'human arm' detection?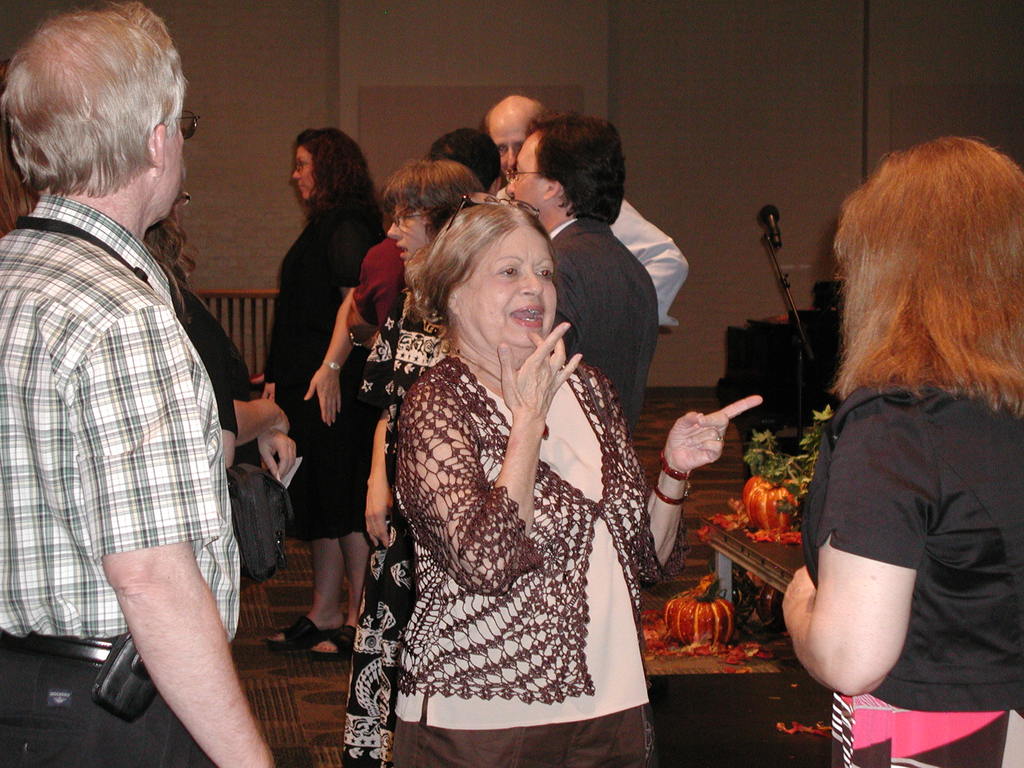
[x1=263, y1=352, x2=278, y2=400]
